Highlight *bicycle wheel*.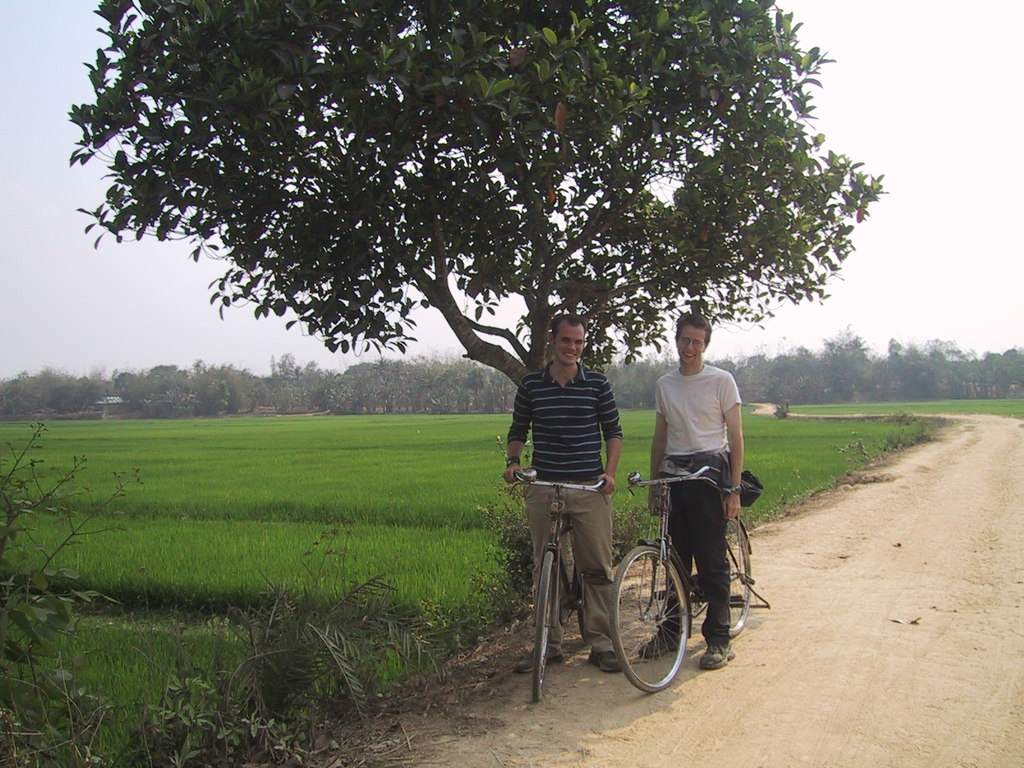
Highlighted region: Rect(702, 515, 754, 641).
